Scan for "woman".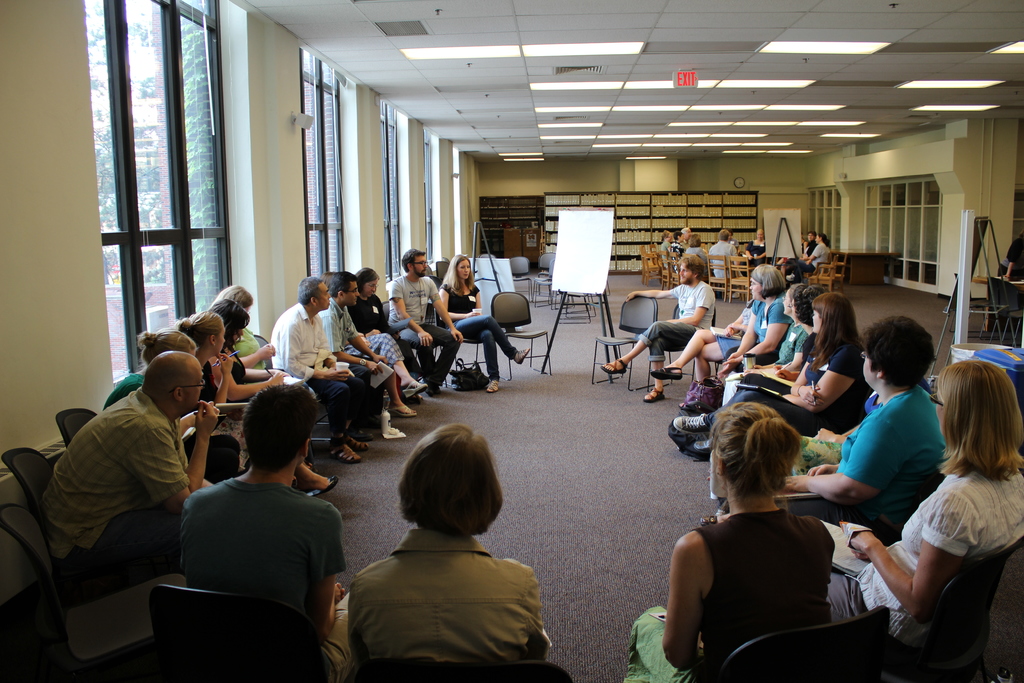
Scan result: 741:227:767:279.
